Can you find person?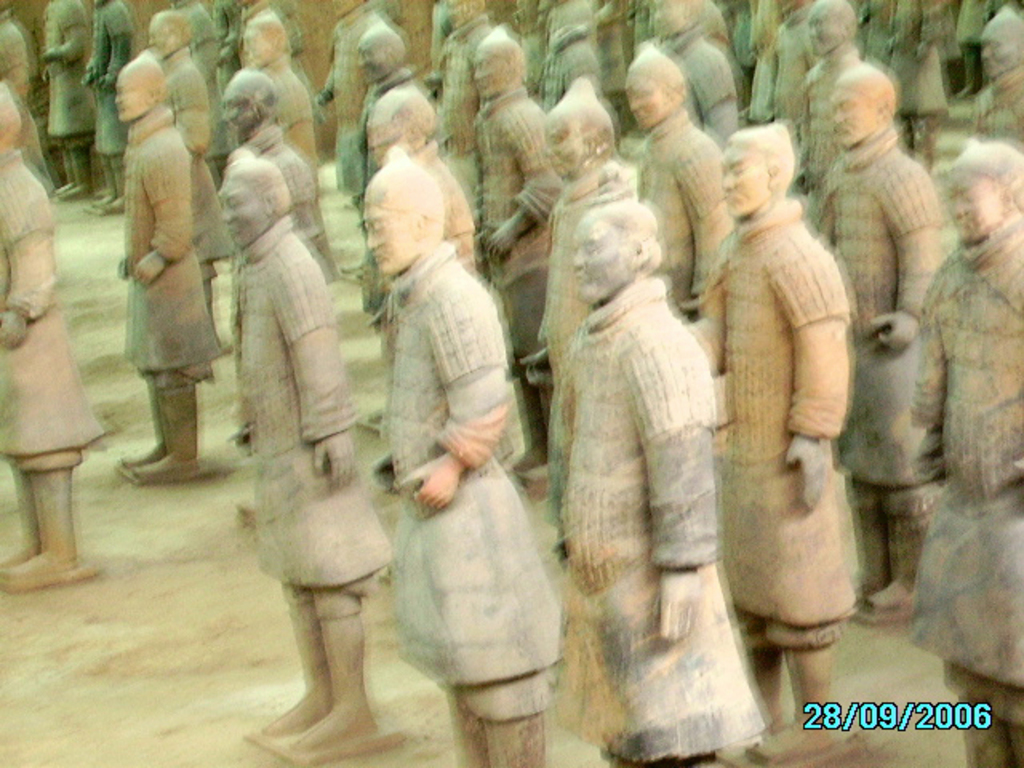
Yes, bounding box: 570,163,771,766.
